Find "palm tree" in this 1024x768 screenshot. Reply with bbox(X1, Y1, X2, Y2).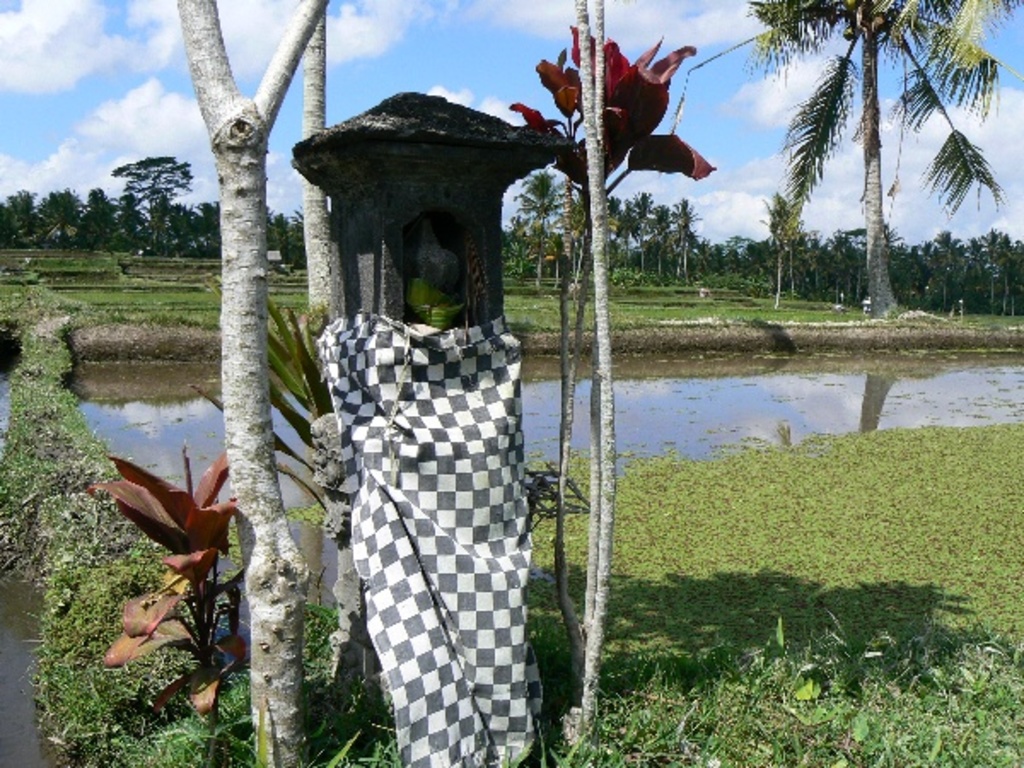
bbox(666, 195, 701, 278).
